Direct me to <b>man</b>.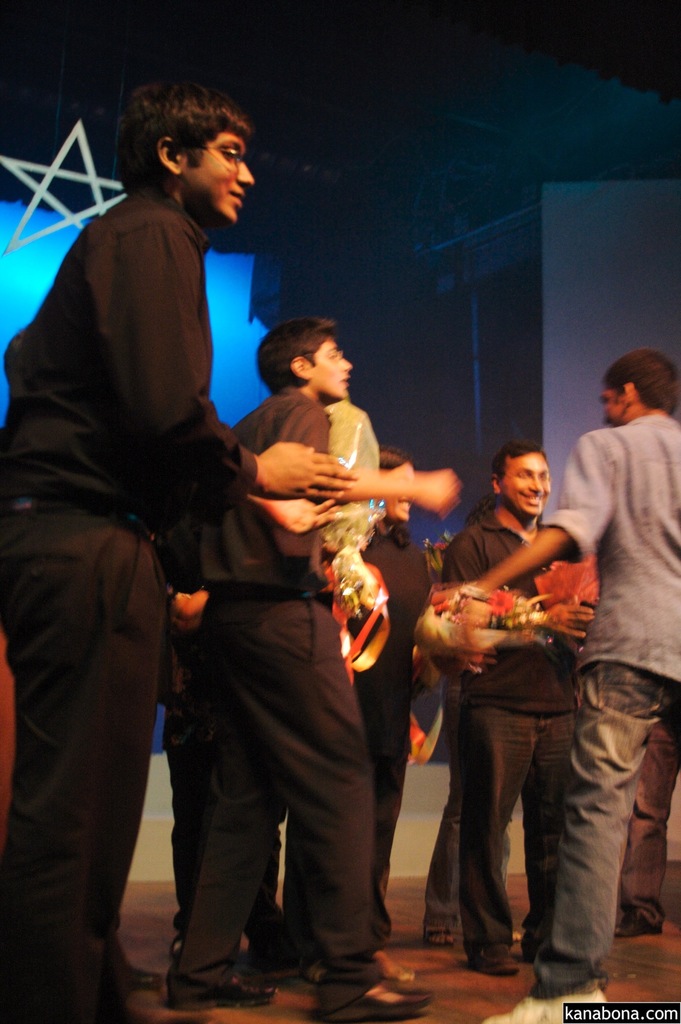
Direction: crop(463, 346, 680, 1023).
